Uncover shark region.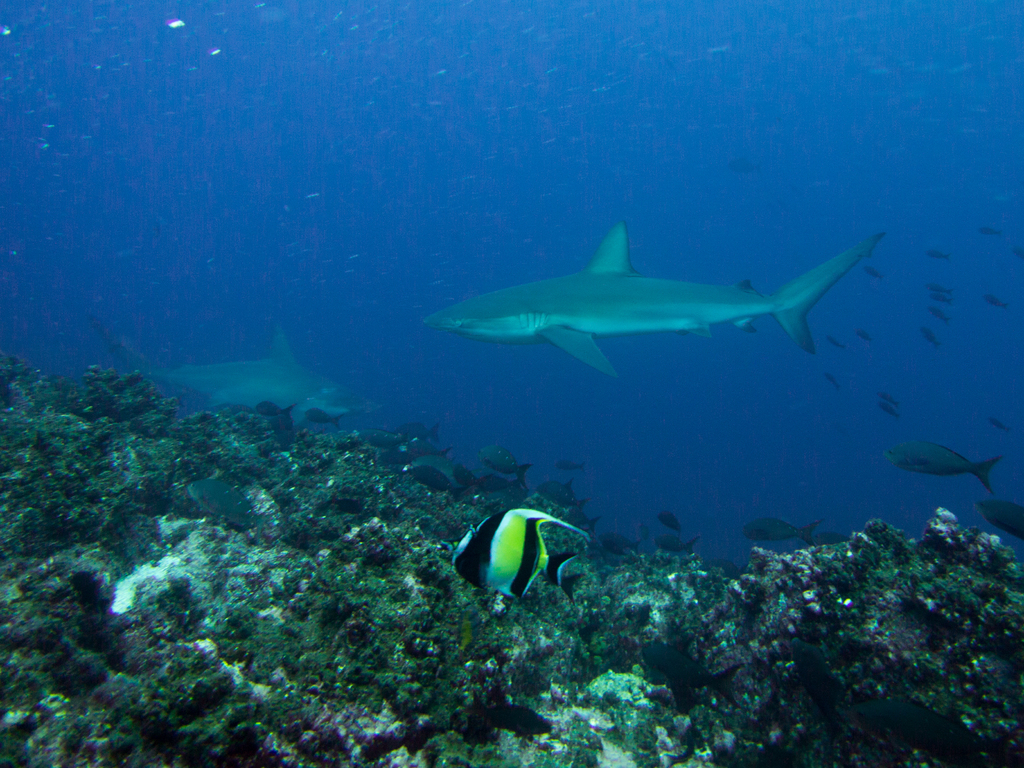
Uncovered: {"left": 419, "top": 218, "right": 883, "bottom": 375}.
